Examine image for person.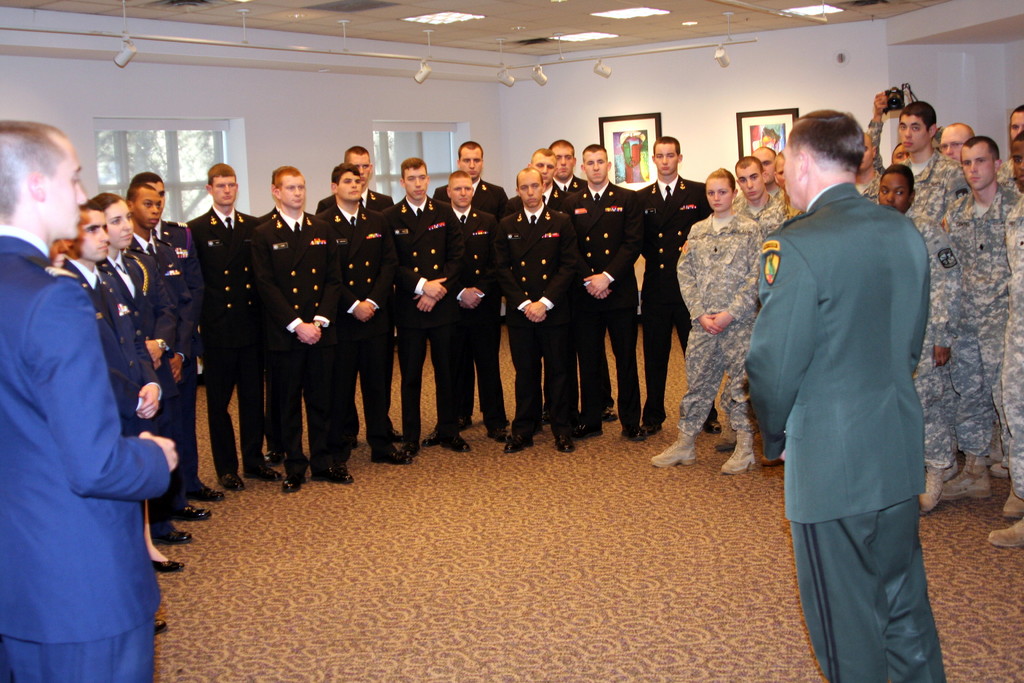
Examination result: crop(642, 145, 700, 433).
